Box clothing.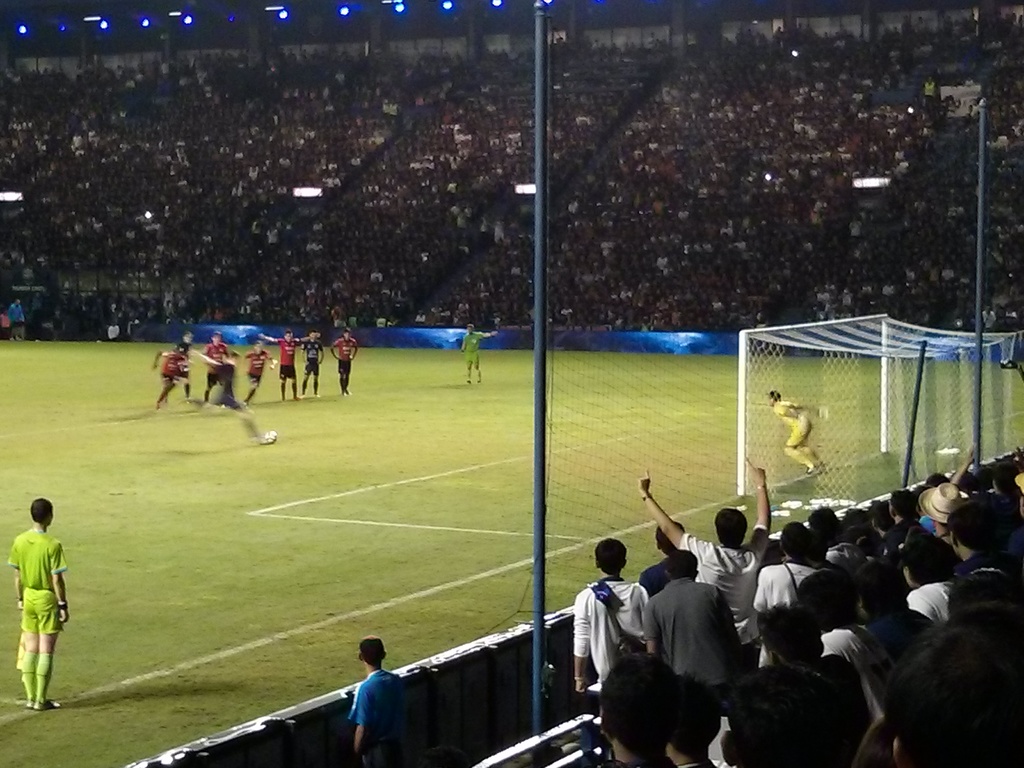
BBox(877, 605, 925, 666).
